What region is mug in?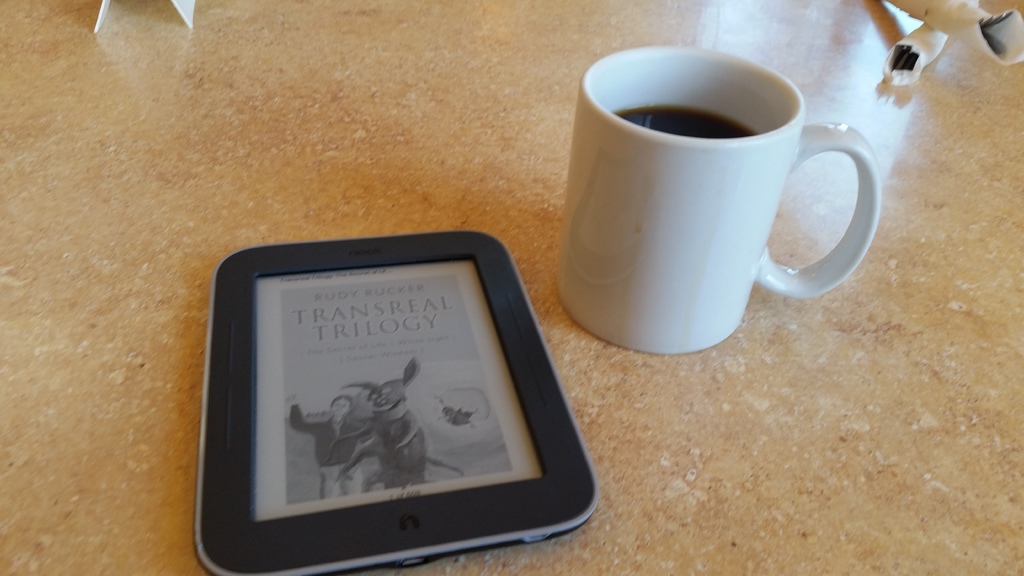
rect(557, 44, 885, 356).
